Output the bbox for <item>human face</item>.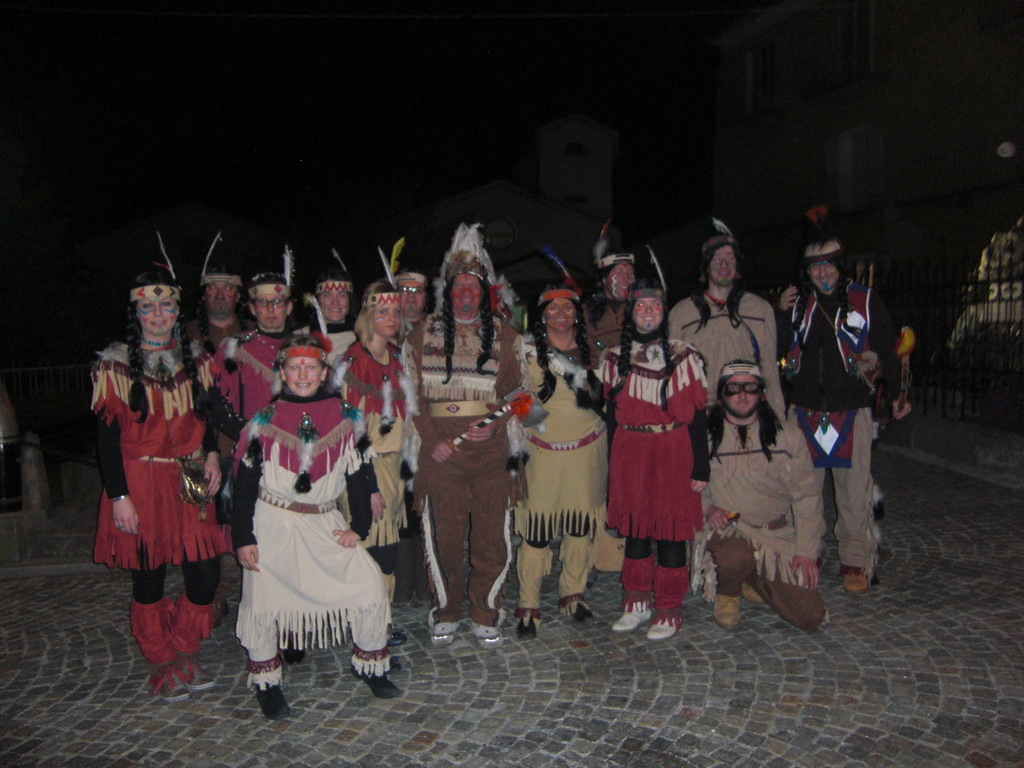
204/281/237/315.
